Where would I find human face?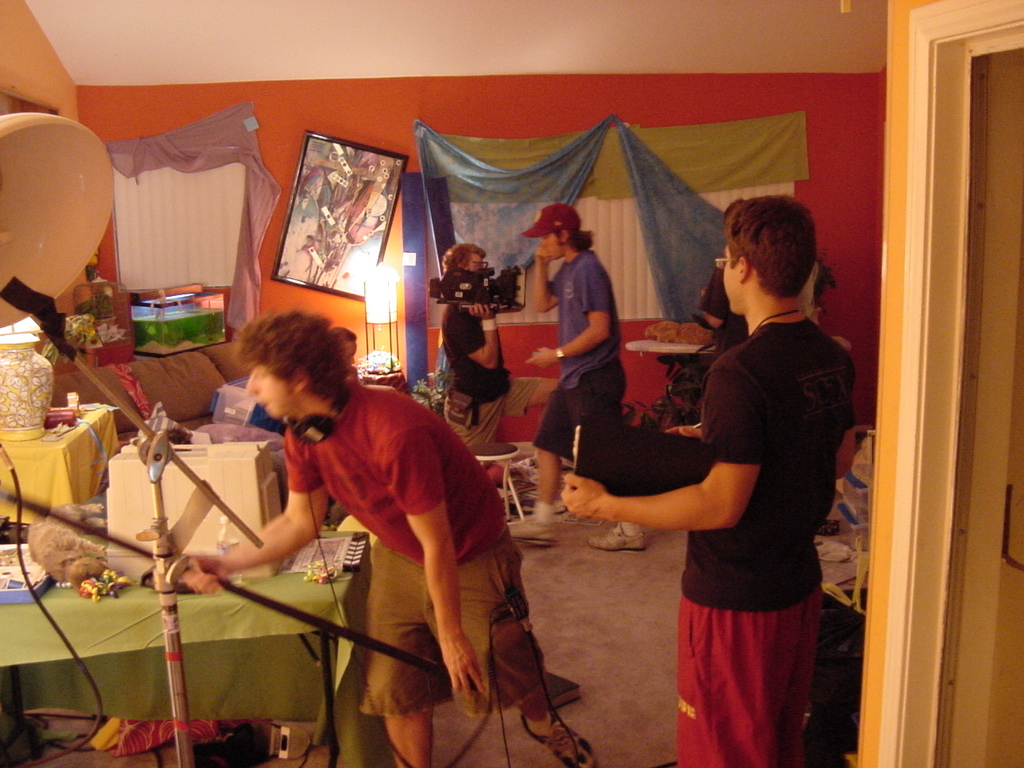
At (718,235,738,321).
